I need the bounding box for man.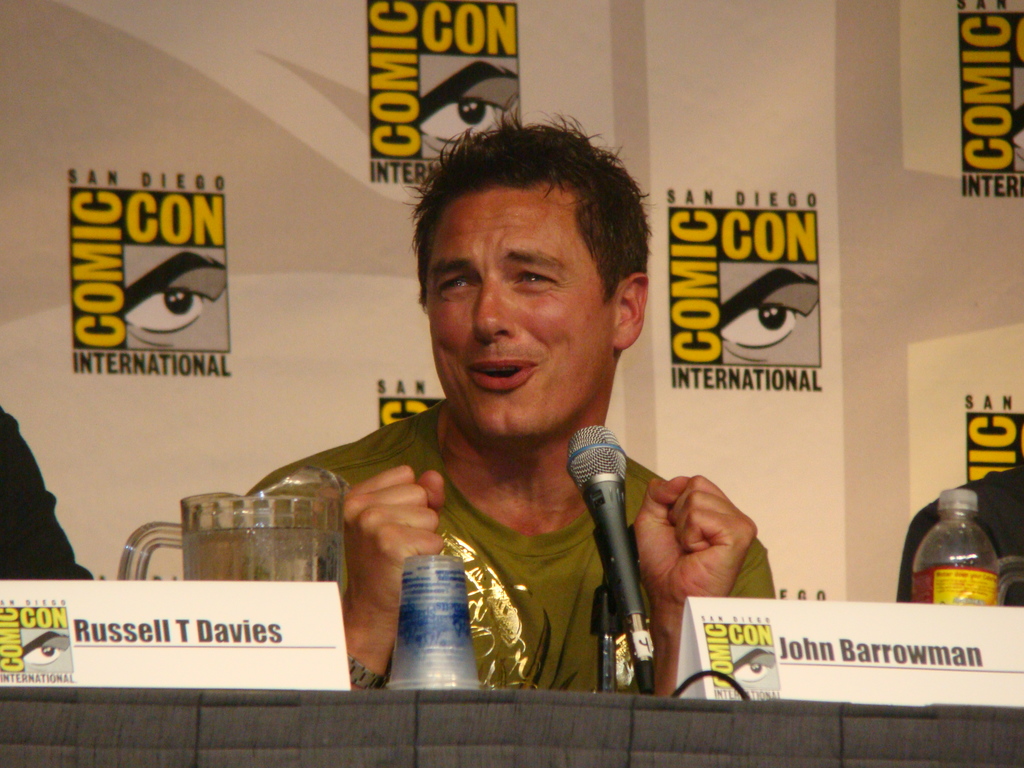
Here it is: crop(897, 458, 1023, 600).
